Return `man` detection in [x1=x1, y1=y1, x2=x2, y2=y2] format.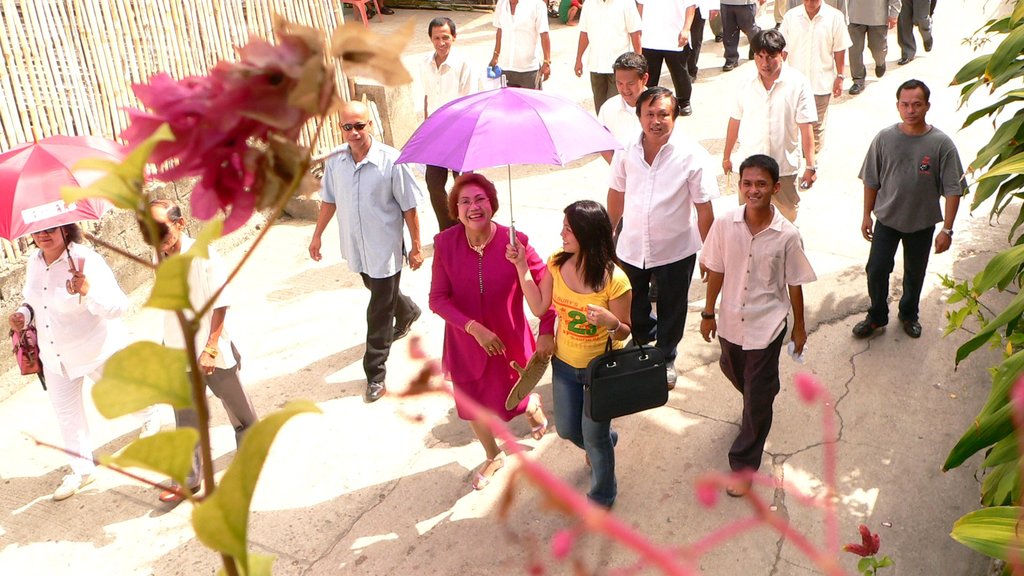
[x1=771, y1=0, x2=857, y2=170].
